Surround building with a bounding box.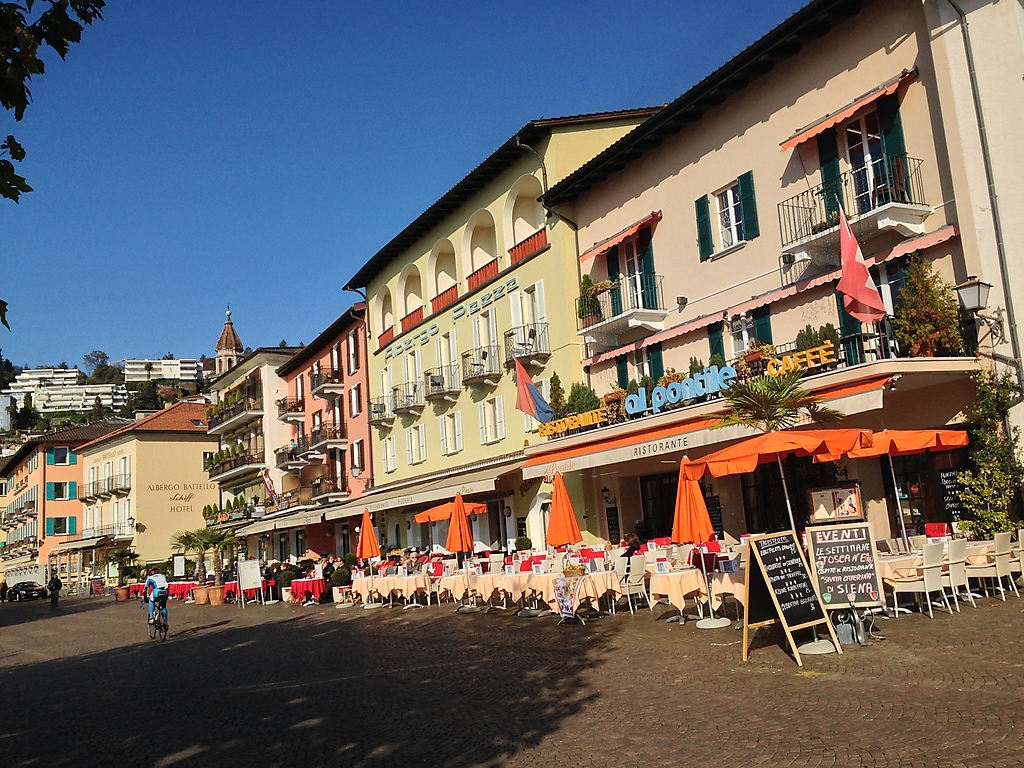
rect(340, 108, 663, 570).
